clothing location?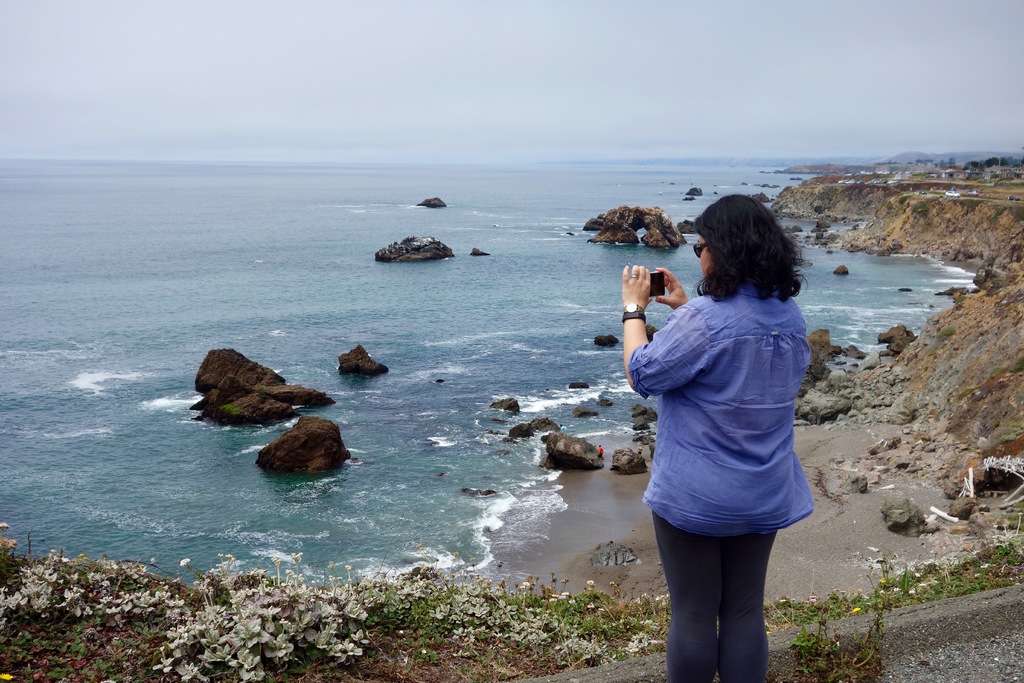
[631, 297, 811, 682]
